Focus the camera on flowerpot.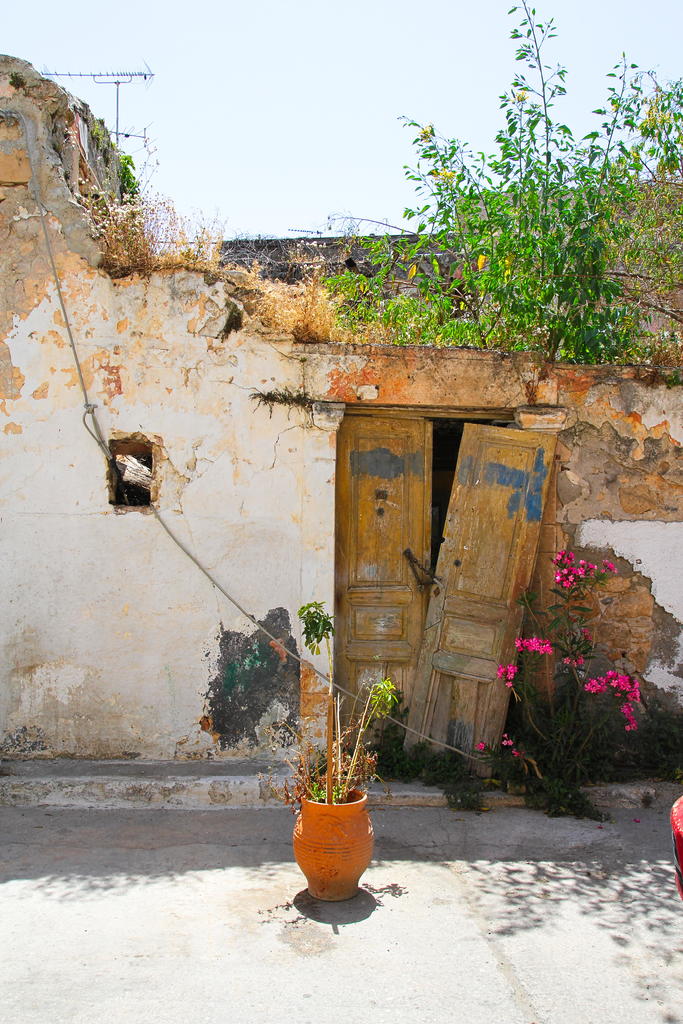
Focus region: region(294, 794, 374, 911).
